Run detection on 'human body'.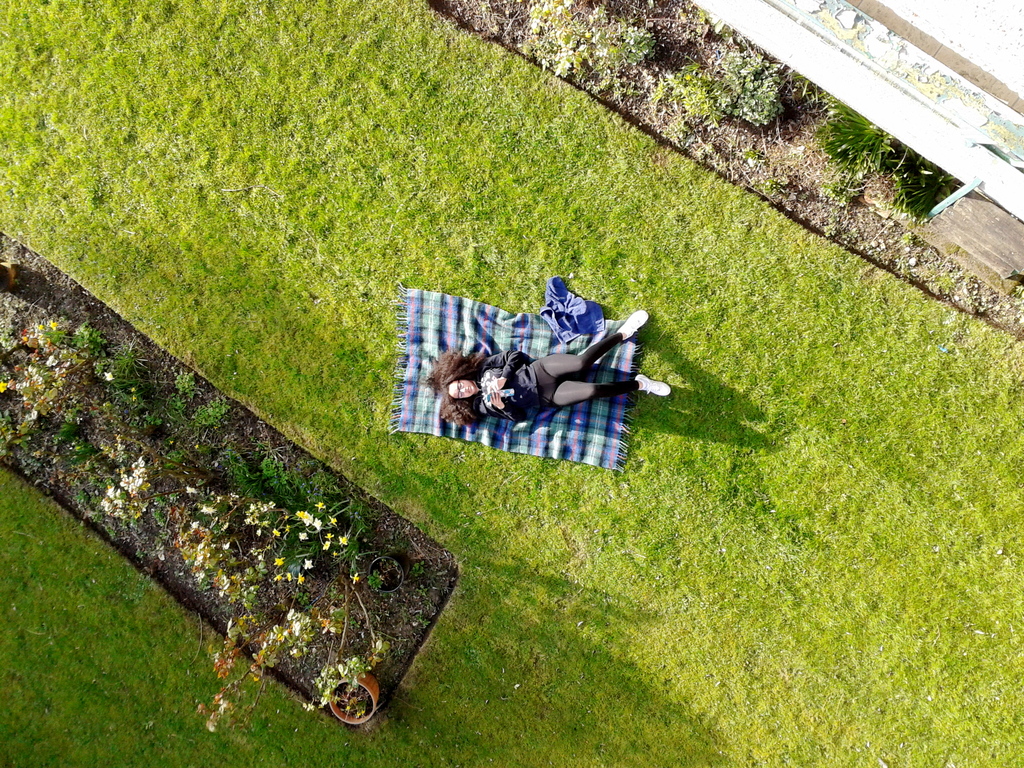
Result: crop(426, 310, 675, 425).
